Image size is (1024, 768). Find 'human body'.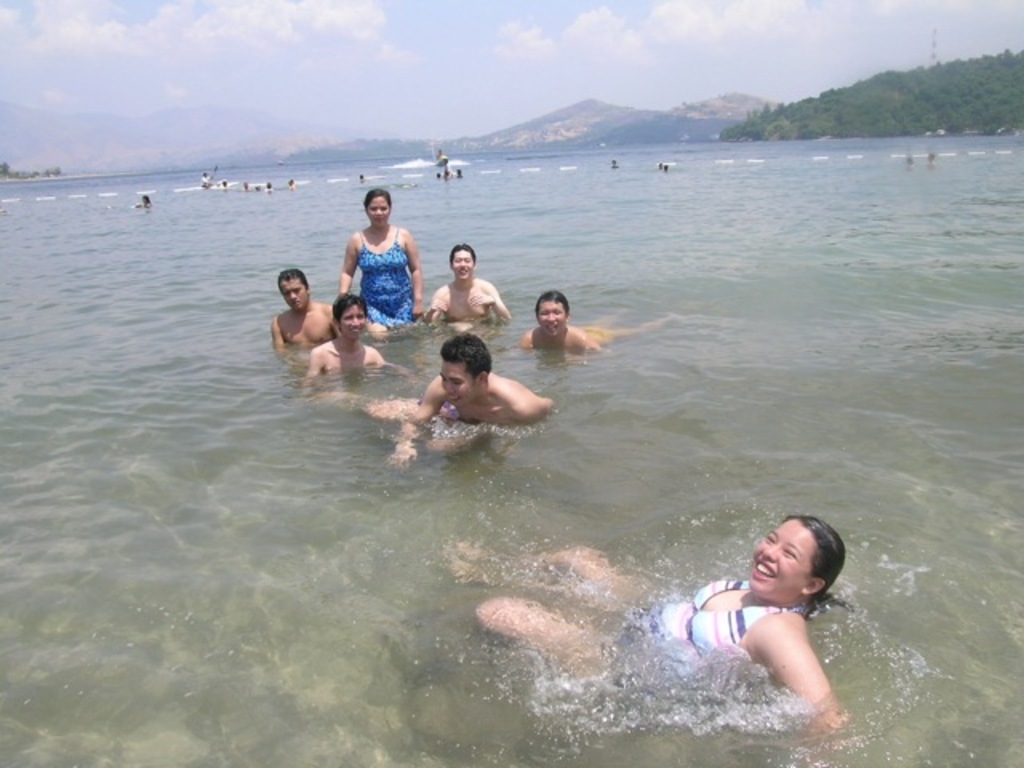
Rect(218, 174, 232, 190).
